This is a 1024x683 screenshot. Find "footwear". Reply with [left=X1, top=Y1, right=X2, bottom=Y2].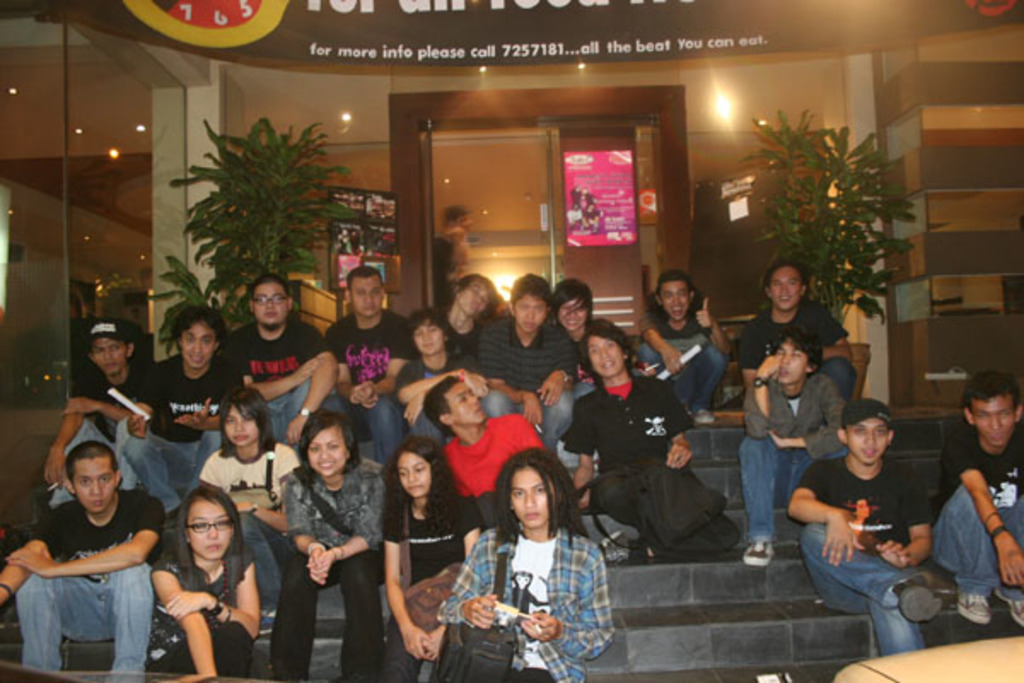
[left=741, top=543, right=778, bottom=569].
